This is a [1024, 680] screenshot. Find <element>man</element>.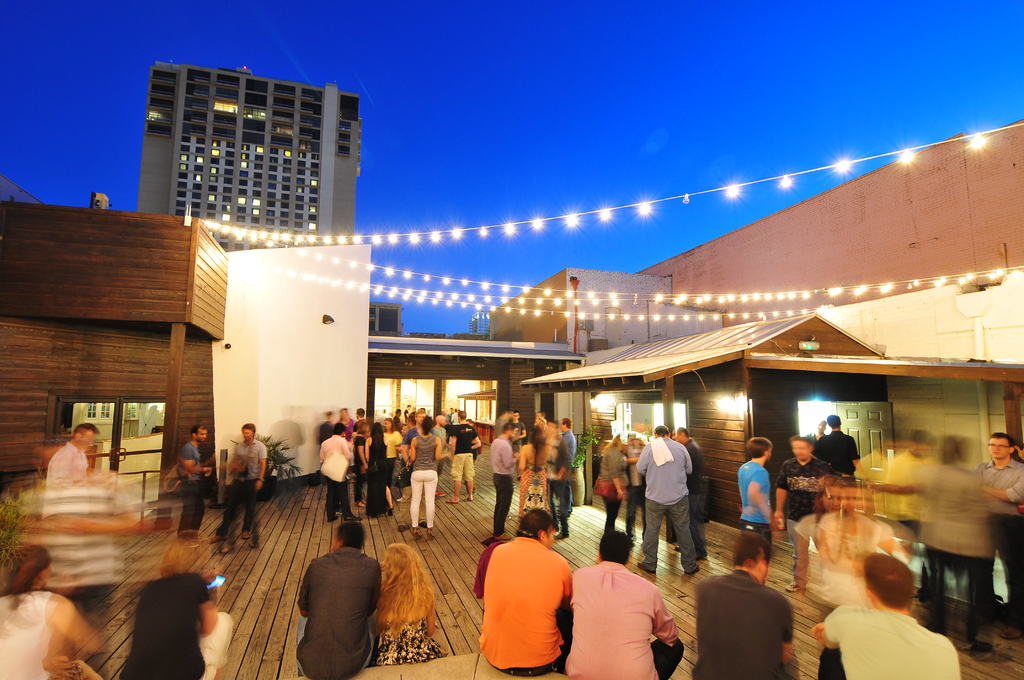
Bounding box: [x1=691, y1=534, x2=803, y2=679].
